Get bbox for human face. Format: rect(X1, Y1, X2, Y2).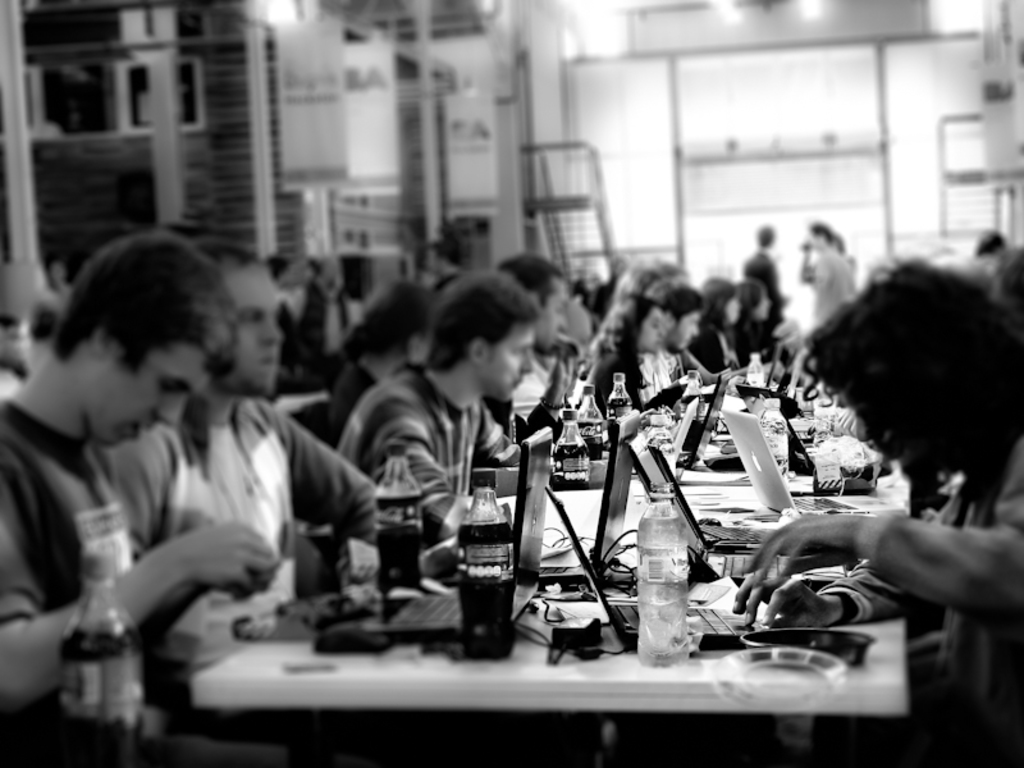
rect(544, 283, 564, 346).
